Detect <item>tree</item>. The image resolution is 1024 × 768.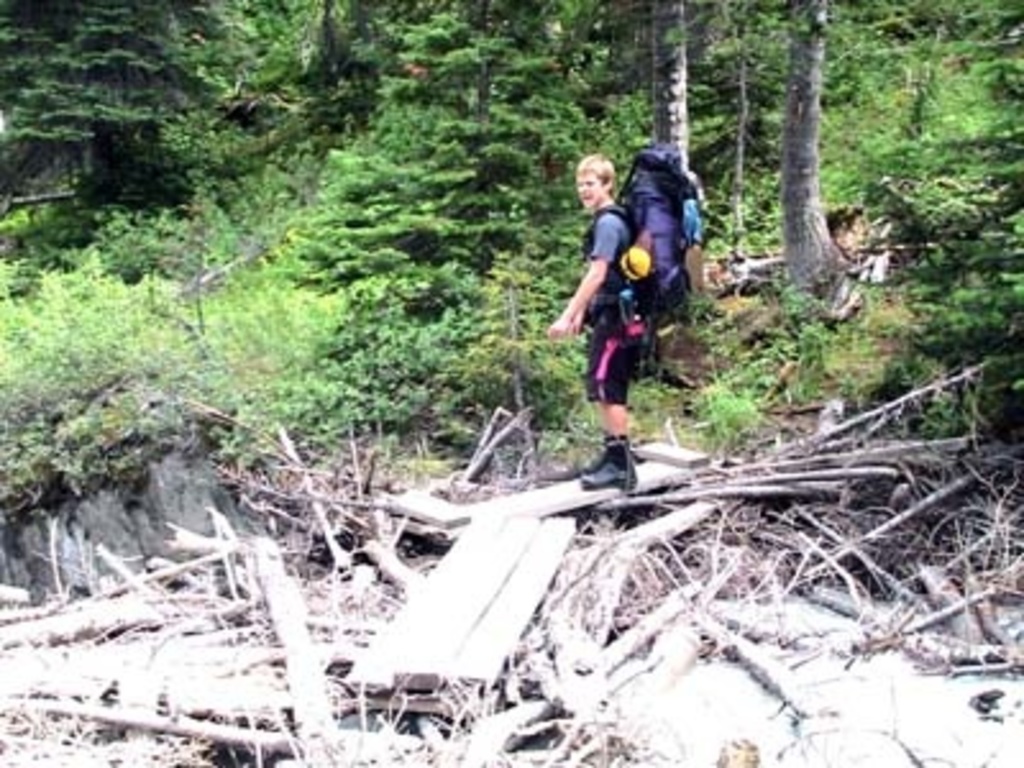
l=707, t=0, r=771, b=207.
